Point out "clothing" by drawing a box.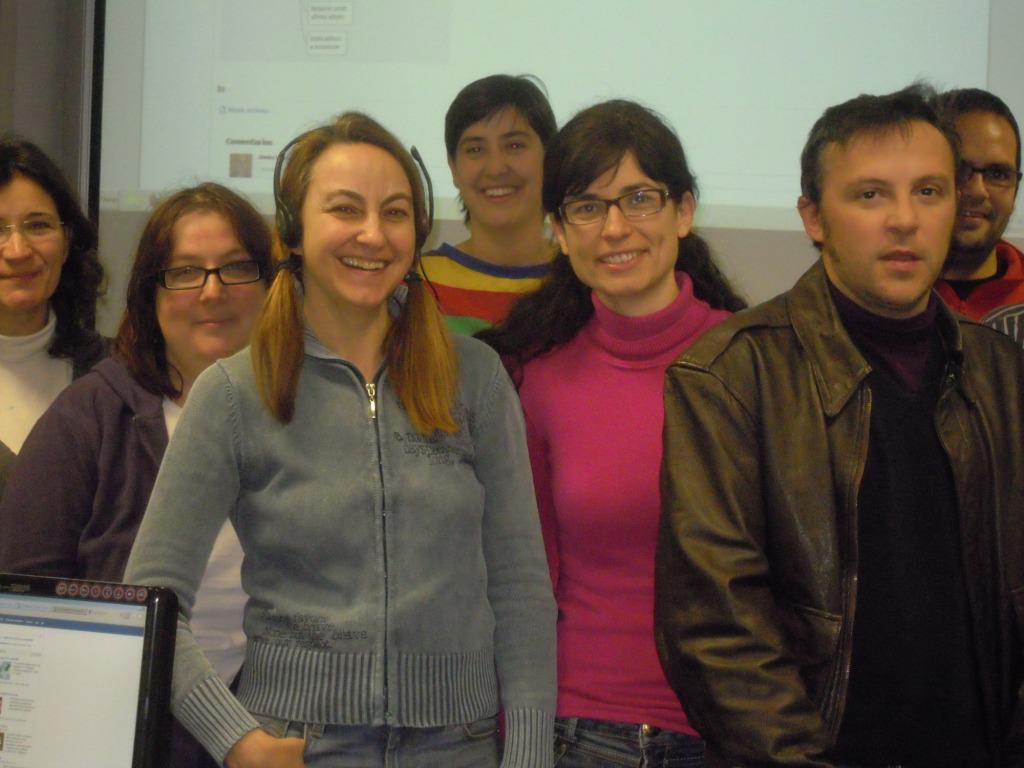
(127, 270, 538, 750).
